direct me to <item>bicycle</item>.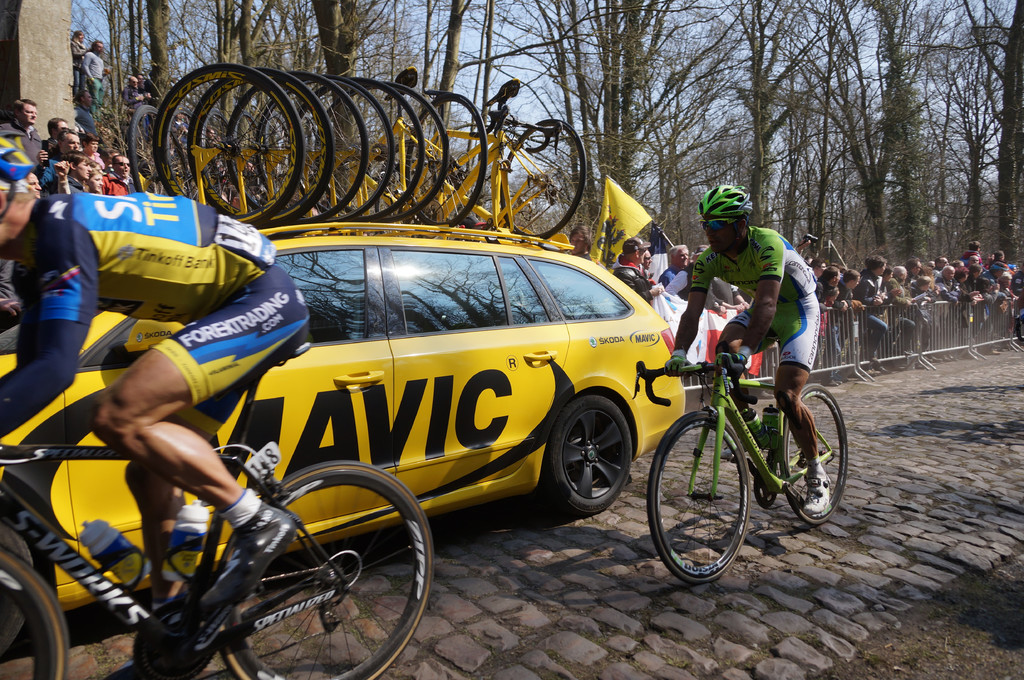
Direction: select_region(376, 83, 449, 226).
